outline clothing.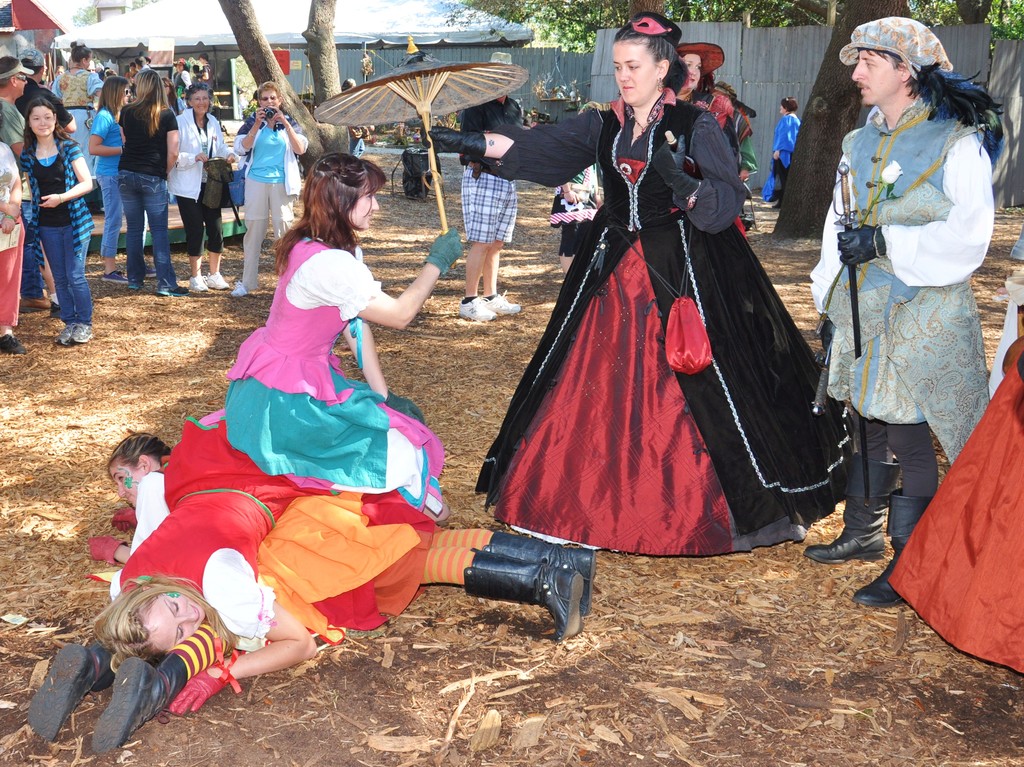
Outline: 239/110/305/288.
